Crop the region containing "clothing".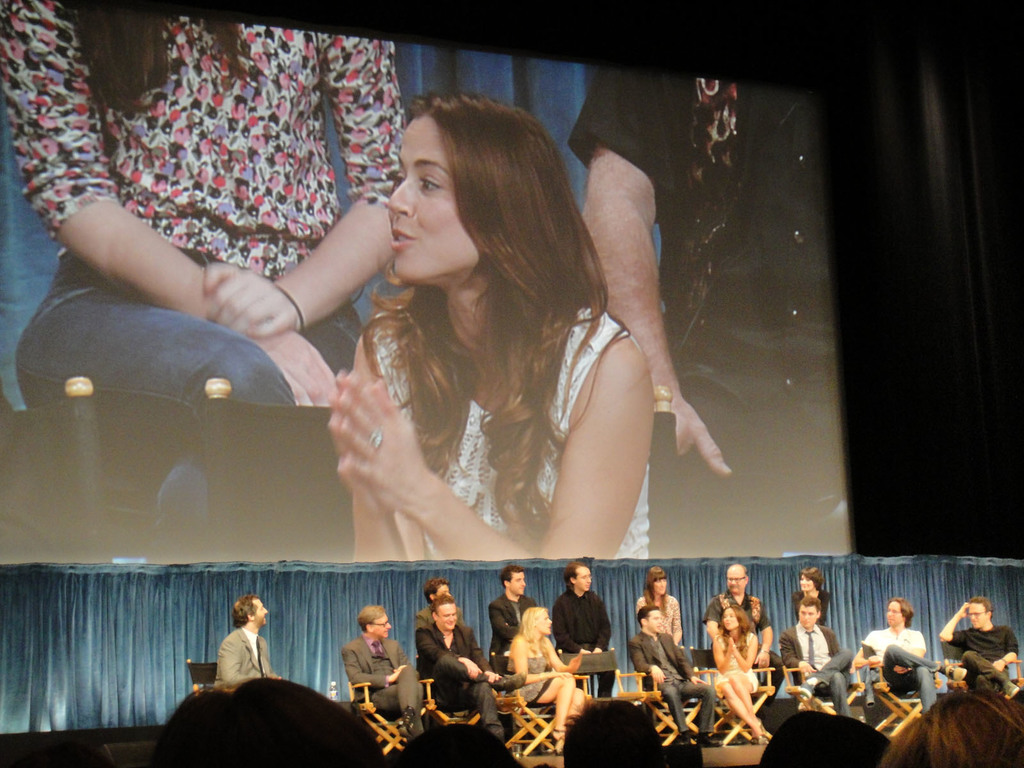
Crop region: 358,305,657,558.
